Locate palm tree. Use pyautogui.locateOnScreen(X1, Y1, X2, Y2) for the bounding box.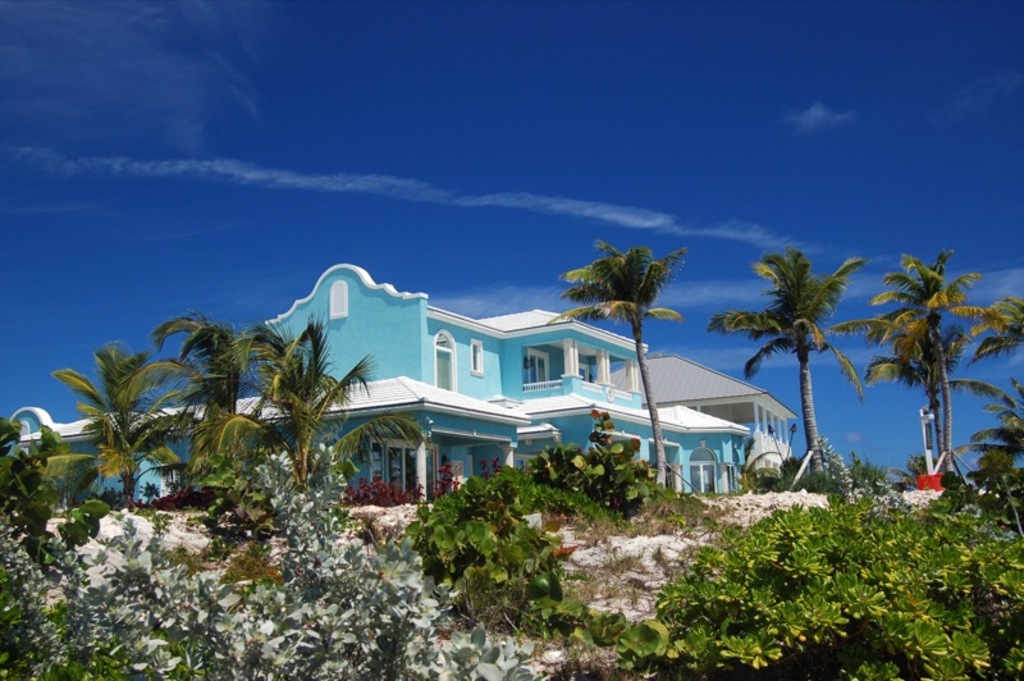
pyautogui.locateOnScreen(980, 378, 1023, 462).
